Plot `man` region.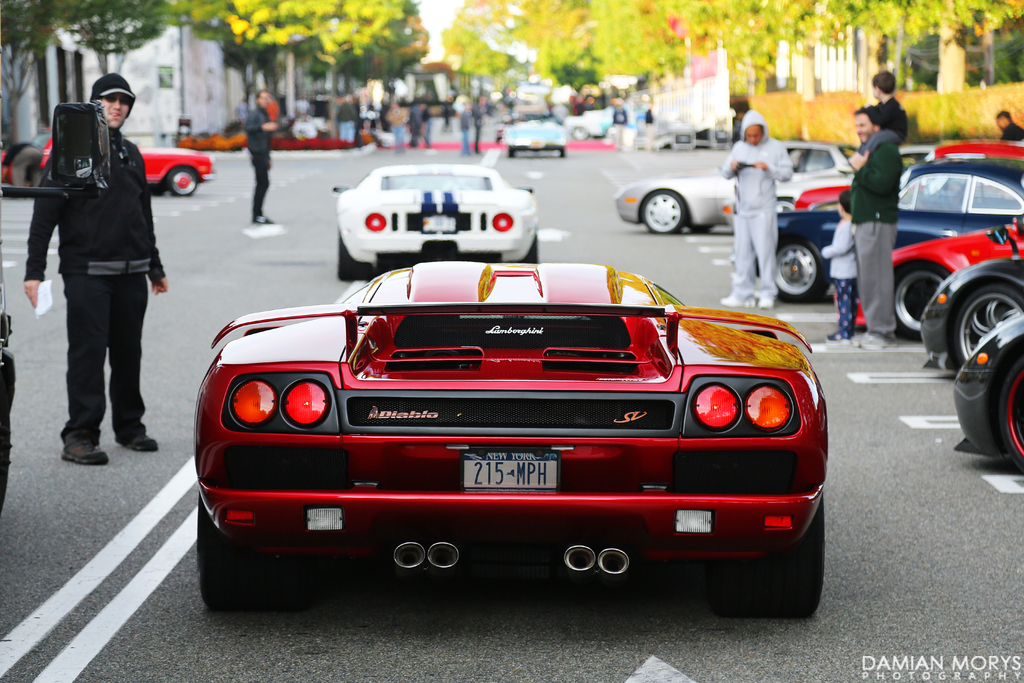
Plotted at 840, 99, 900, 350.
